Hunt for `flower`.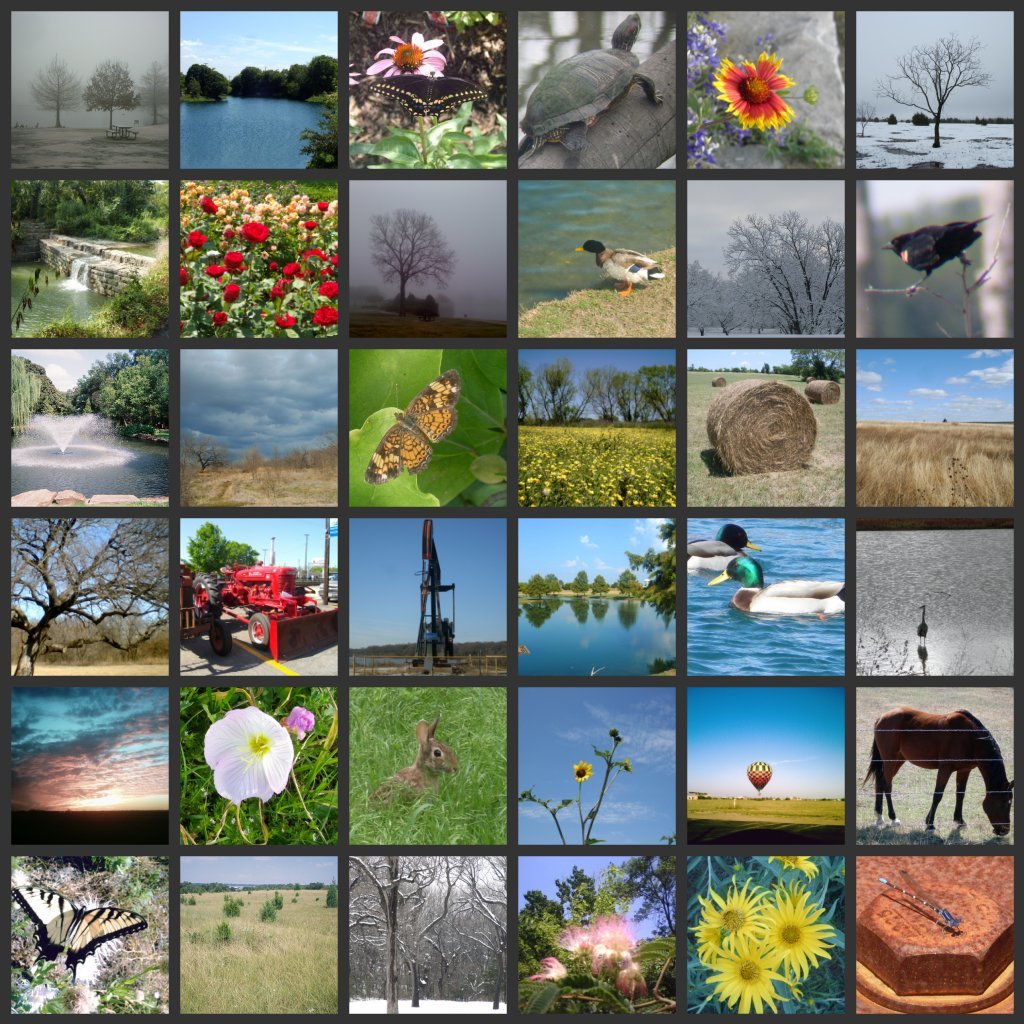
Hunted down at 623 756 634 773.
